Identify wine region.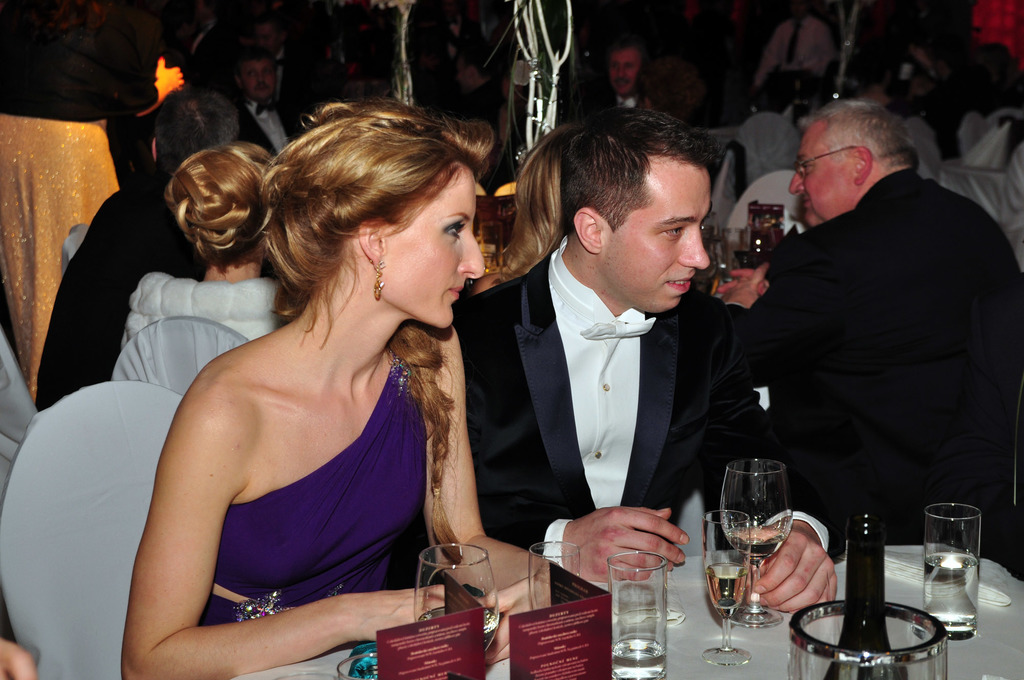
Region: pyautogui.locateOnScreen(420, 605, 500, 651).
